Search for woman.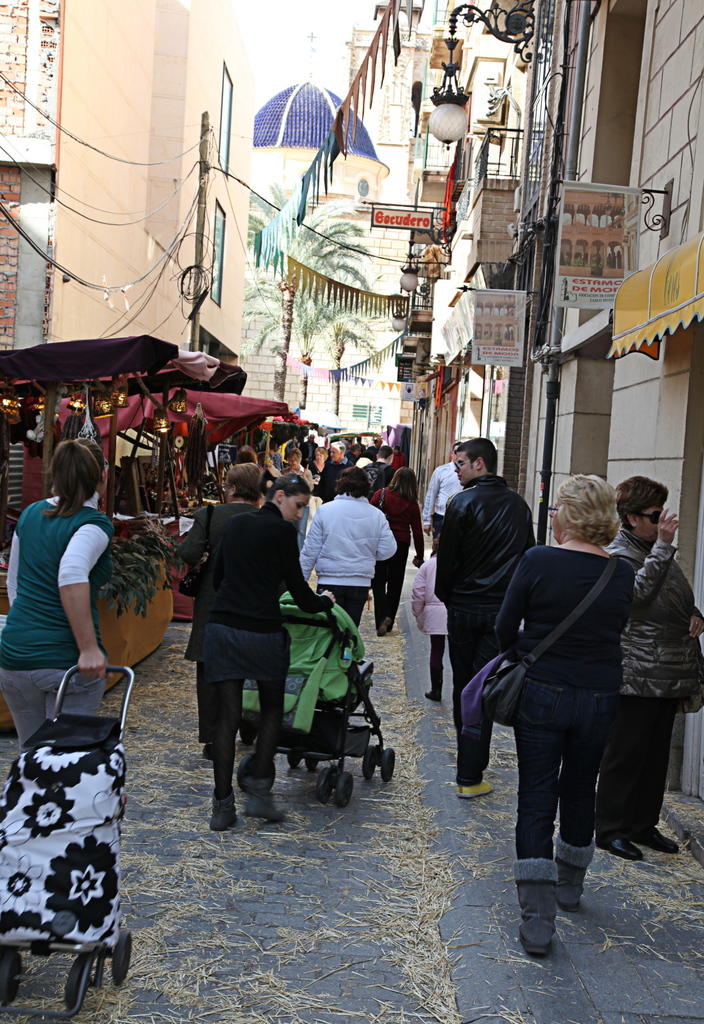
Found at 0/438/115/753.
